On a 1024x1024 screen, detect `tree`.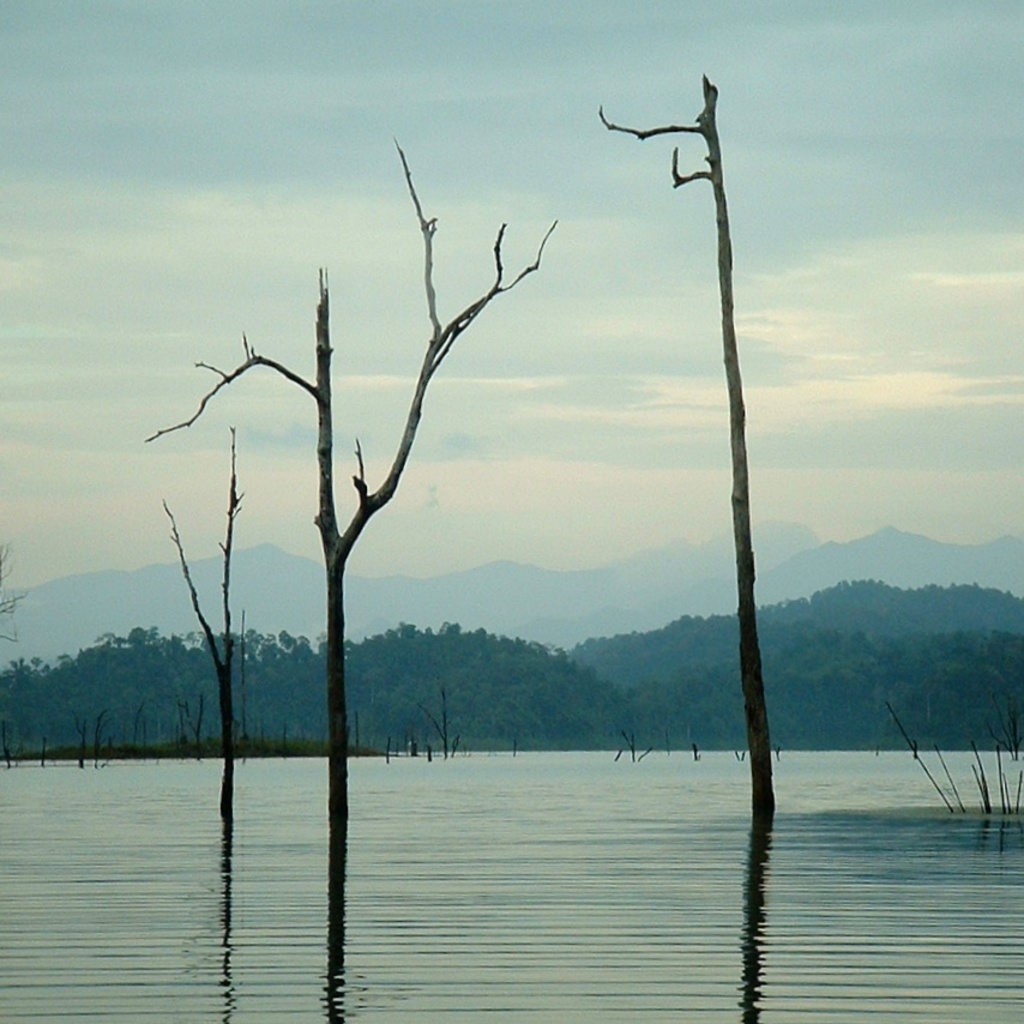
(x1=161, y1=418, x2=254, y2=754).
